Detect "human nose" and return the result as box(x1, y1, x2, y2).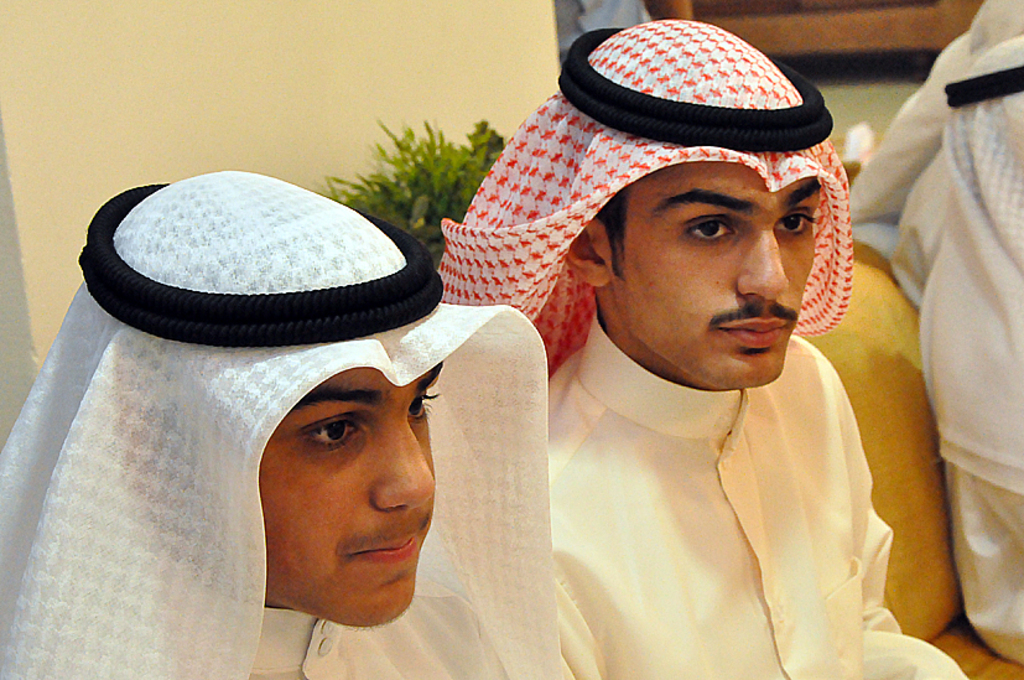
box(373, 410, 430, 510).
